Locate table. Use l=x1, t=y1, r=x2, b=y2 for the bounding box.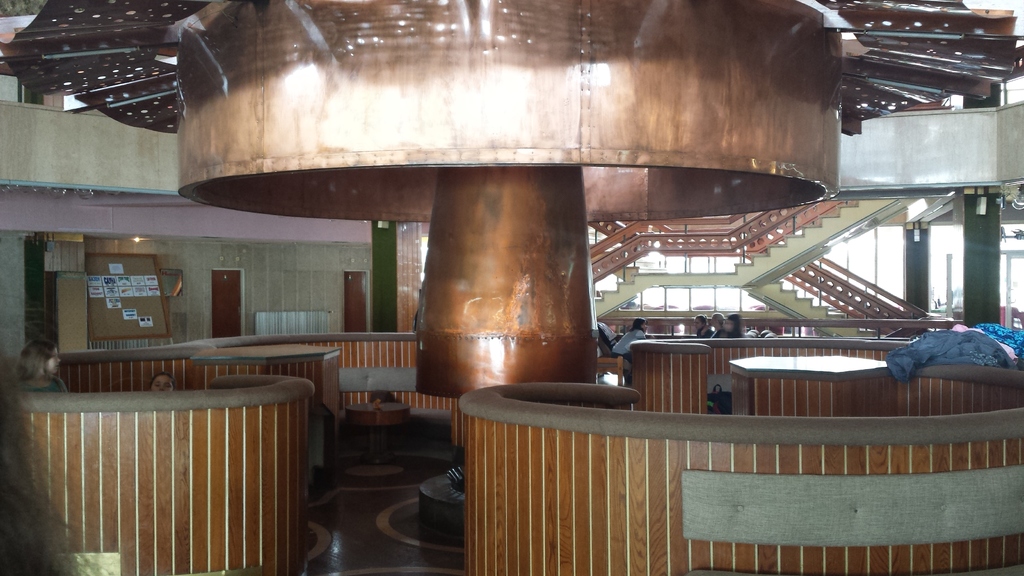
l=348, t=397, r=415, b=468.
